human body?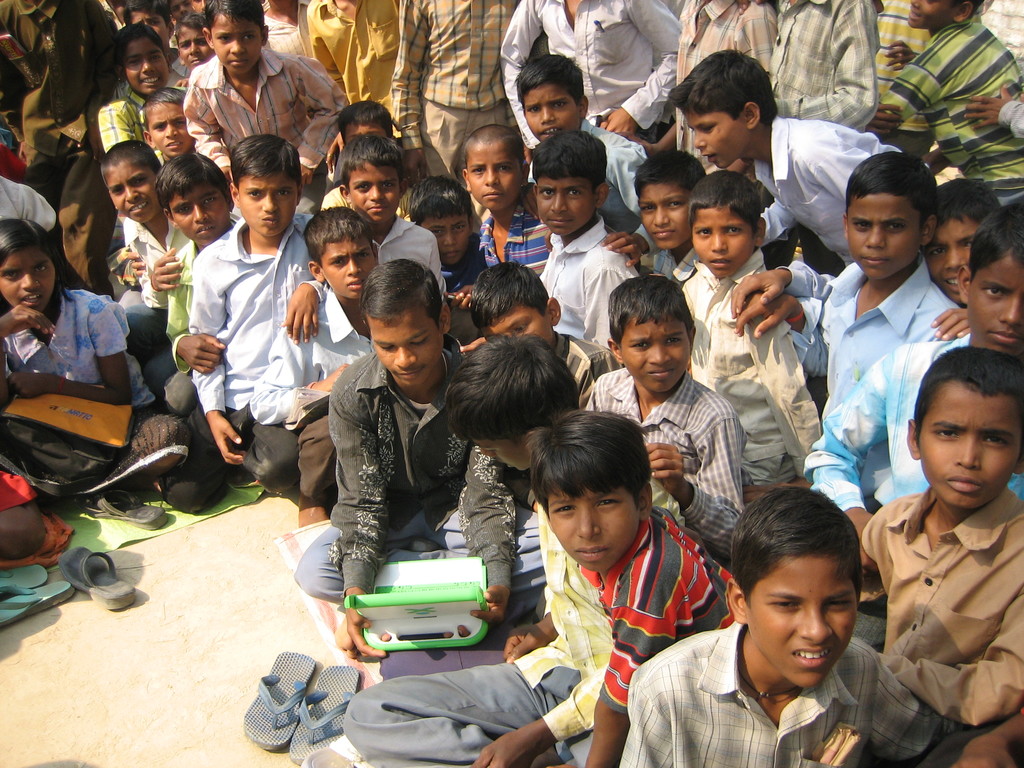
bbox=[344, 328, 685, 767]
